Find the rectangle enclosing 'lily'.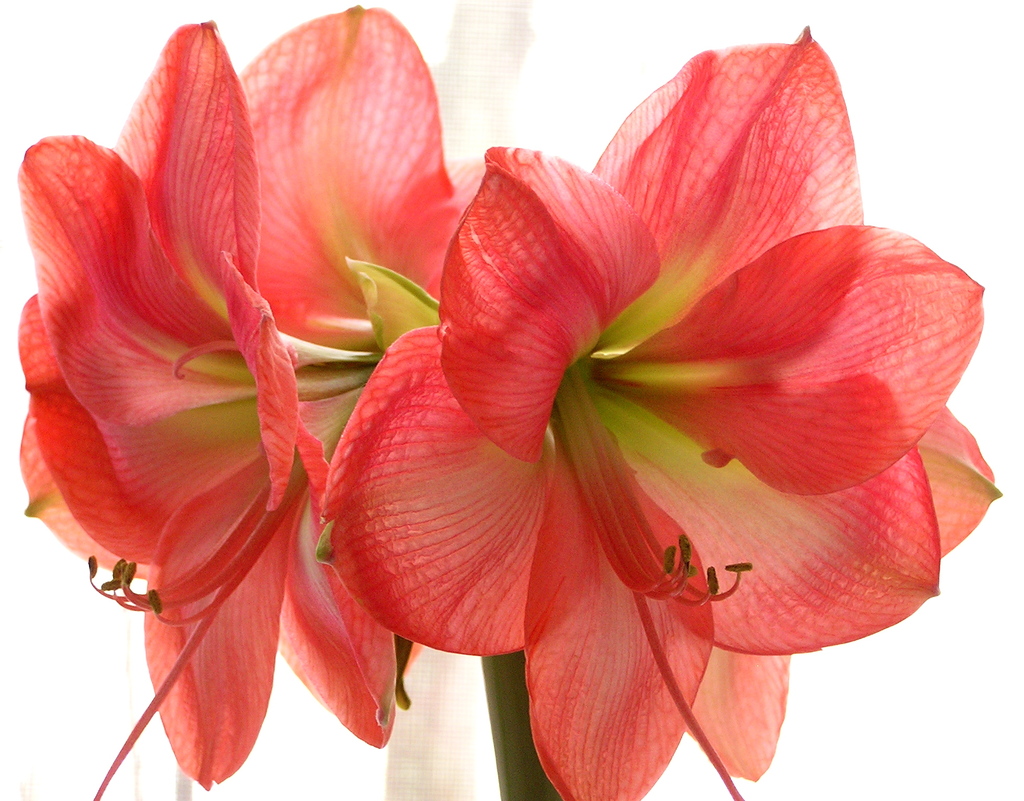
<box>309,22,1002,800</box>.
